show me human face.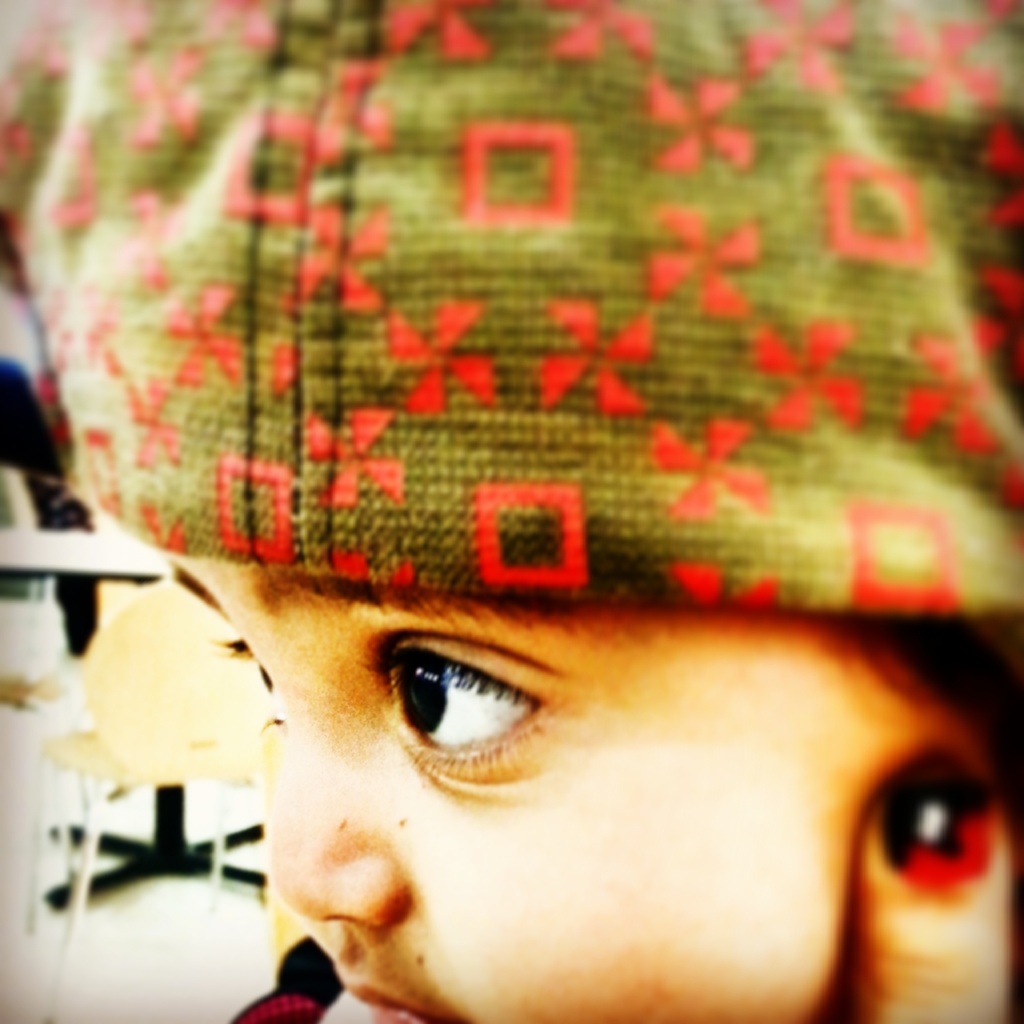
human face is here: 165/557/956/1023.
